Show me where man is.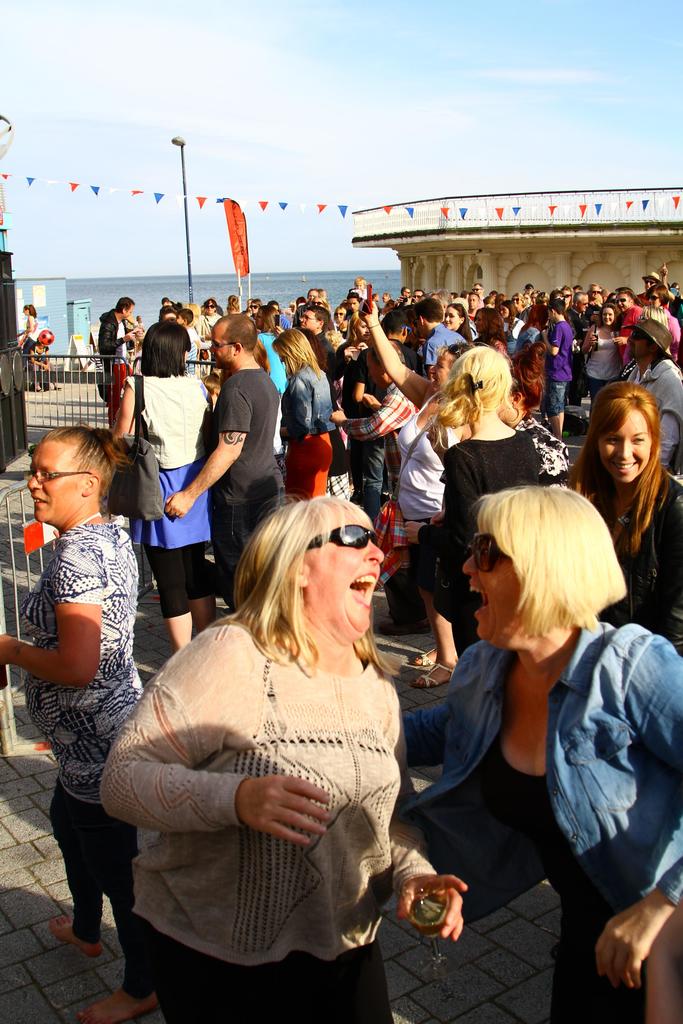
man is at bbox(564, 291, 595, 408).
